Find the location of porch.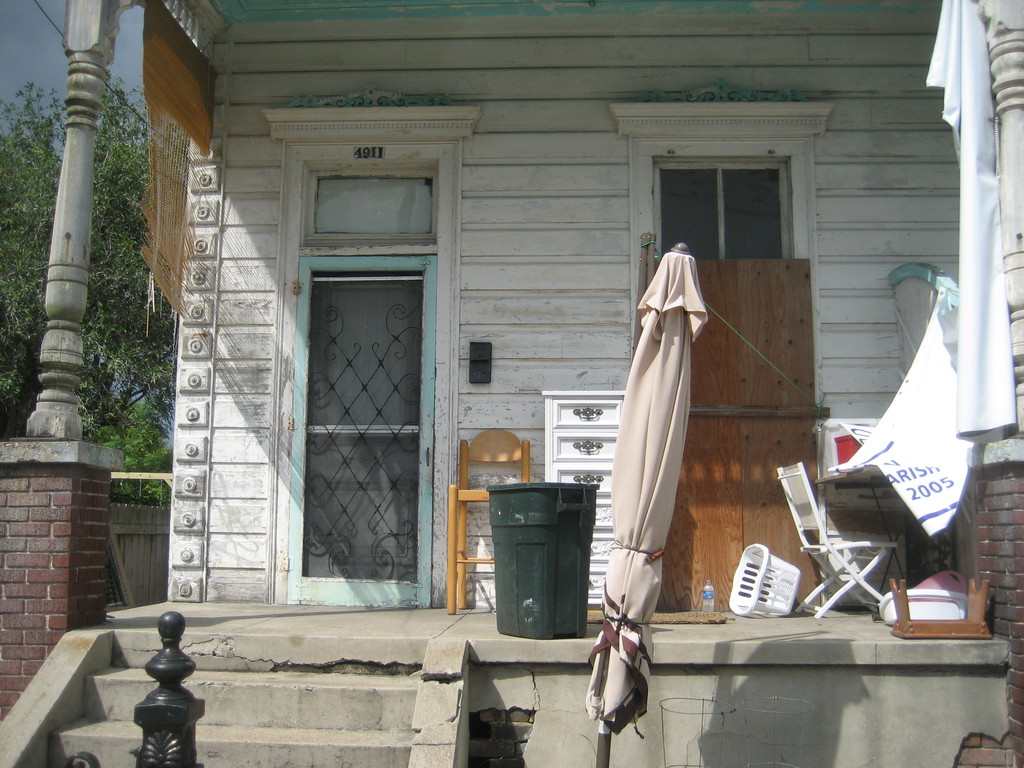
Location: box(0, 601, 1023, 767).
